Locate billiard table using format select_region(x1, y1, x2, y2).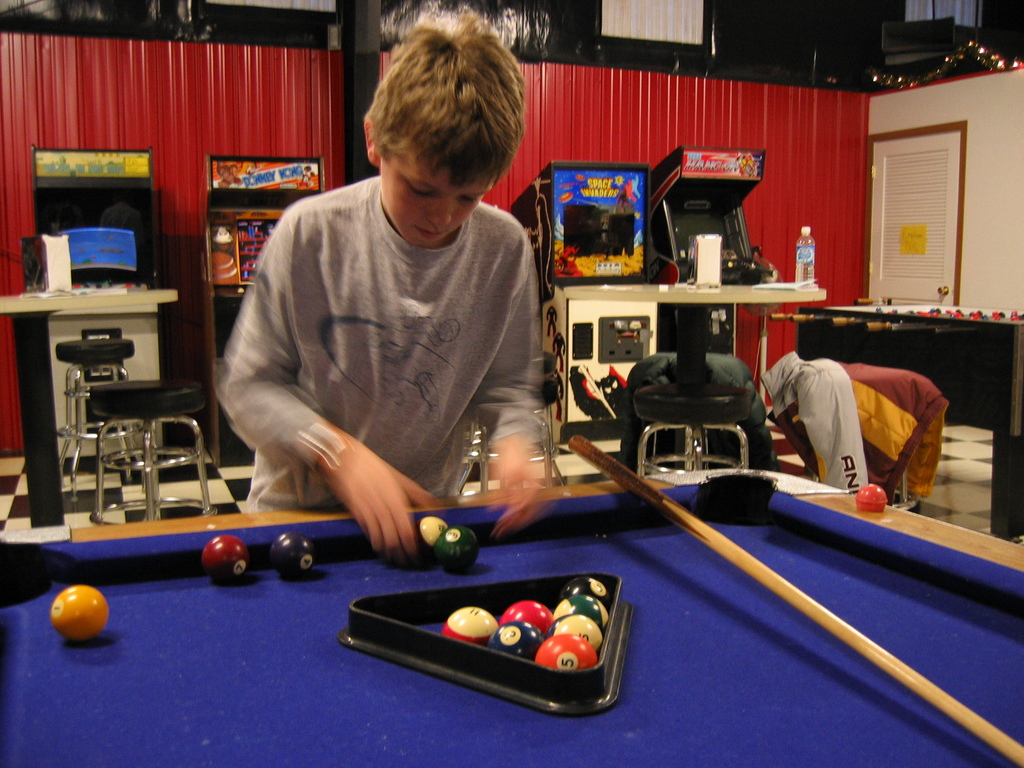
select_region(1, 471, 1023, 767).
